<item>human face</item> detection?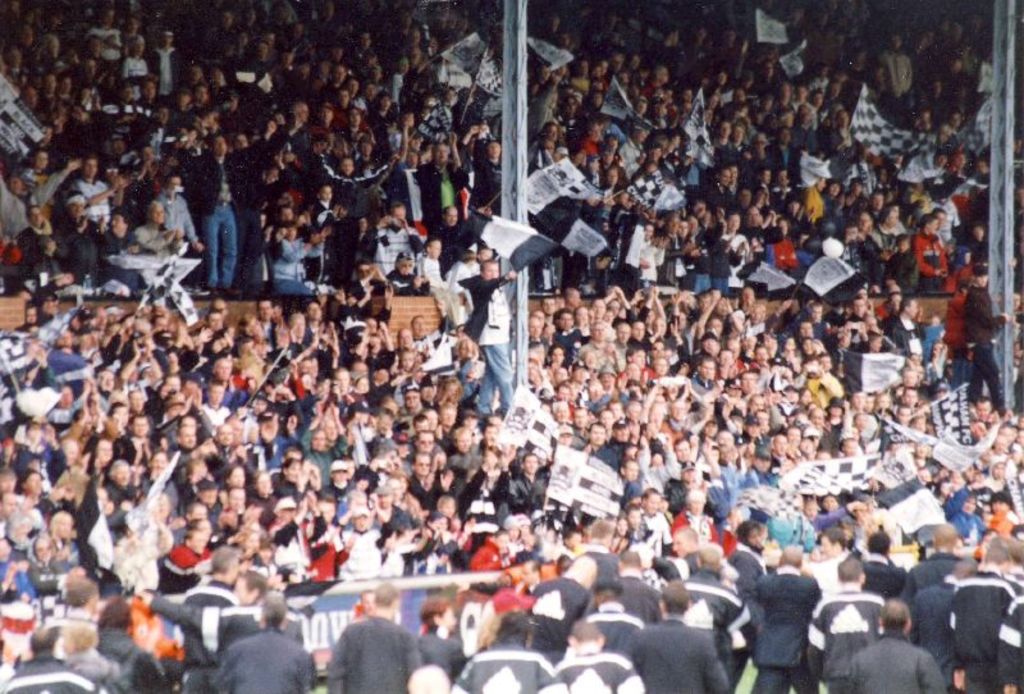
BBox(918, 471, 931, 485)
